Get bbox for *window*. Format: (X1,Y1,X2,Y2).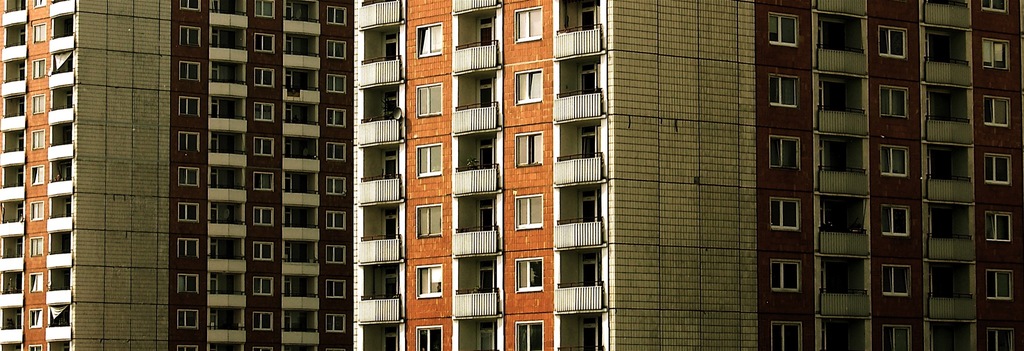
(323,7,345,24).
